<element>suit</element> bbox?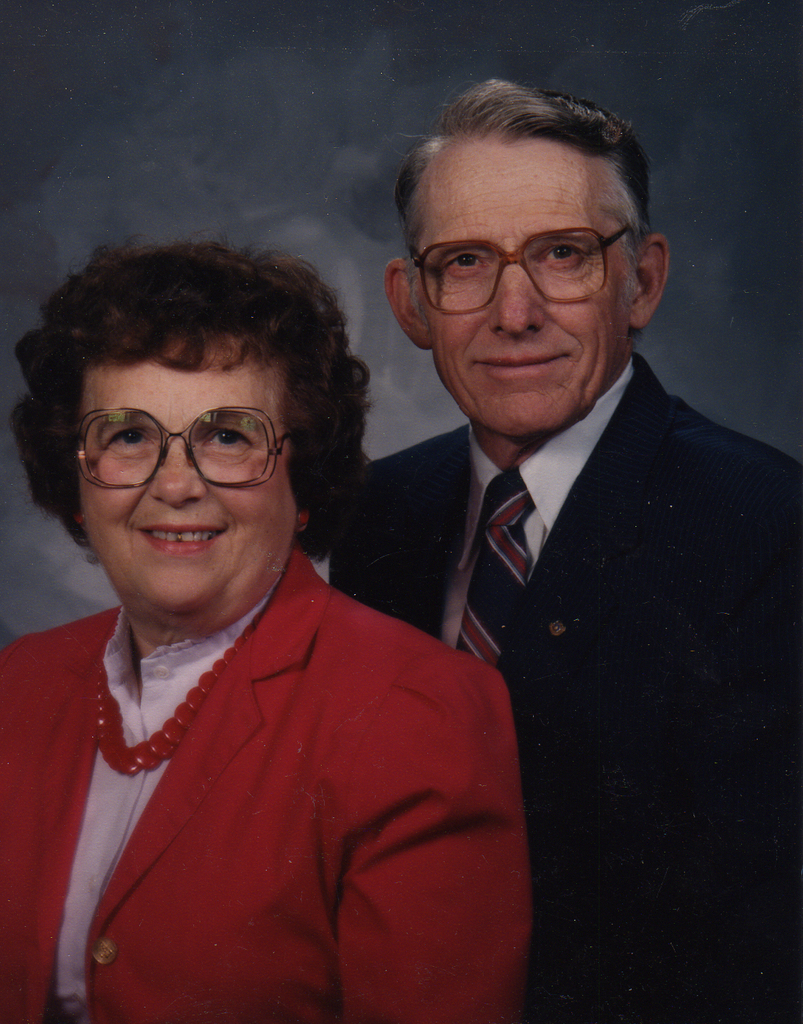
0:541:533:1023
